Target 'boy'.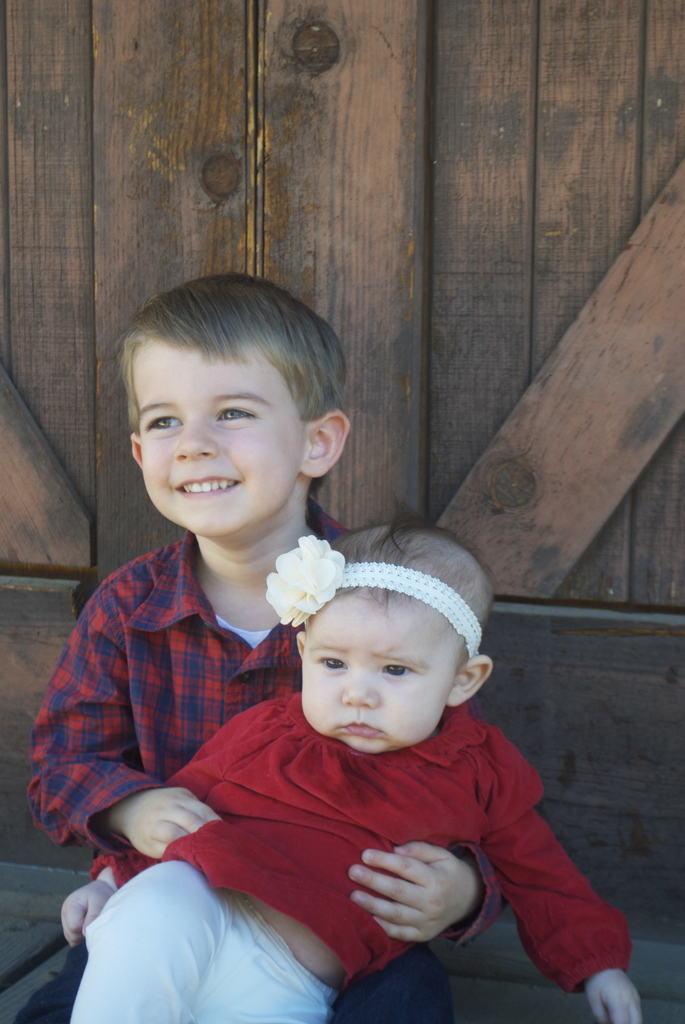
Target region: <region>20, 266, 508, 1023</region>.
